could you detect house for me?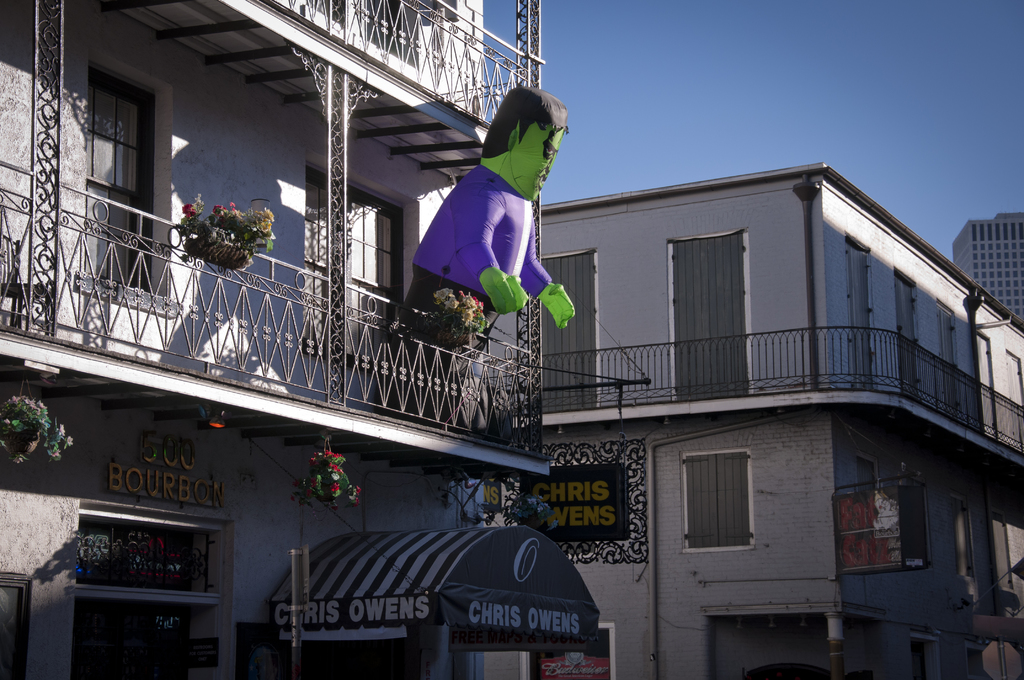
Detection result: (472, 156, 1021, 679).
